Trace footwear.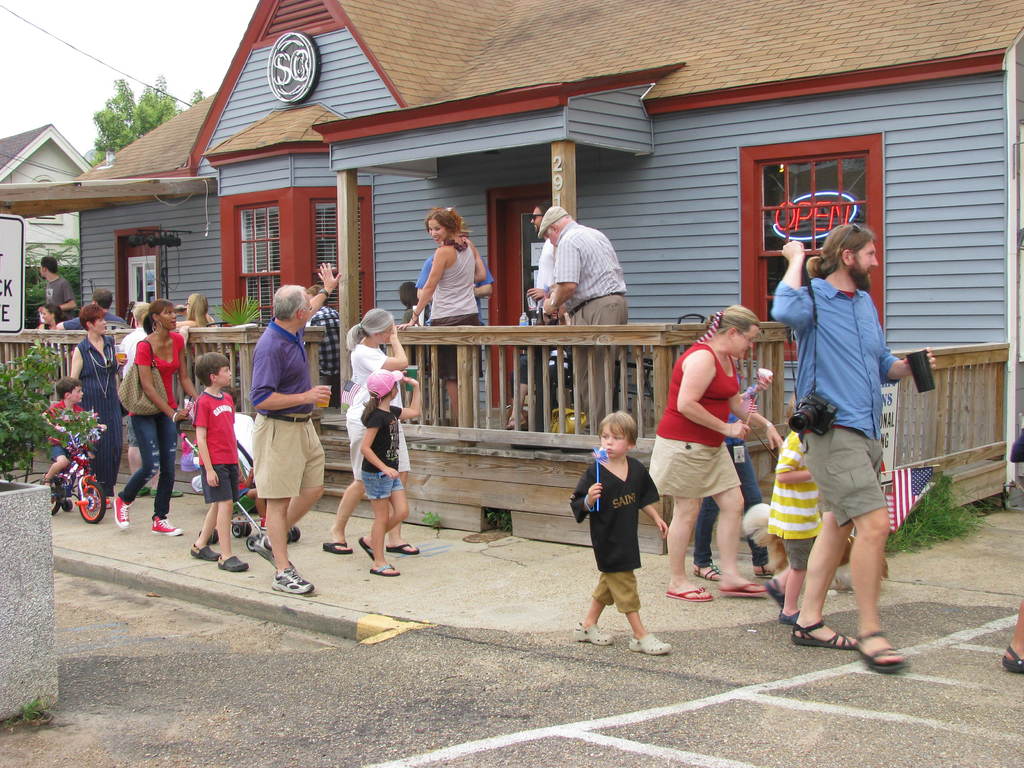
Traced to Rect(857, 627, 909, 675).
